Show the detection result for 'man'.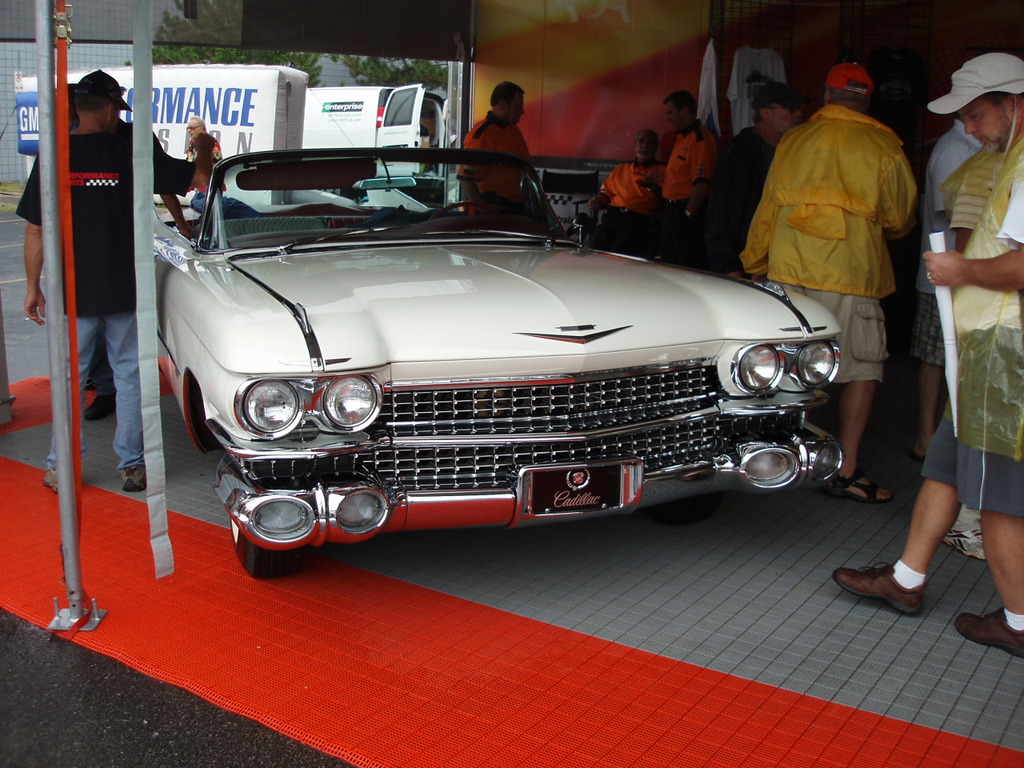
bbox(589, 125, 659, 255).
